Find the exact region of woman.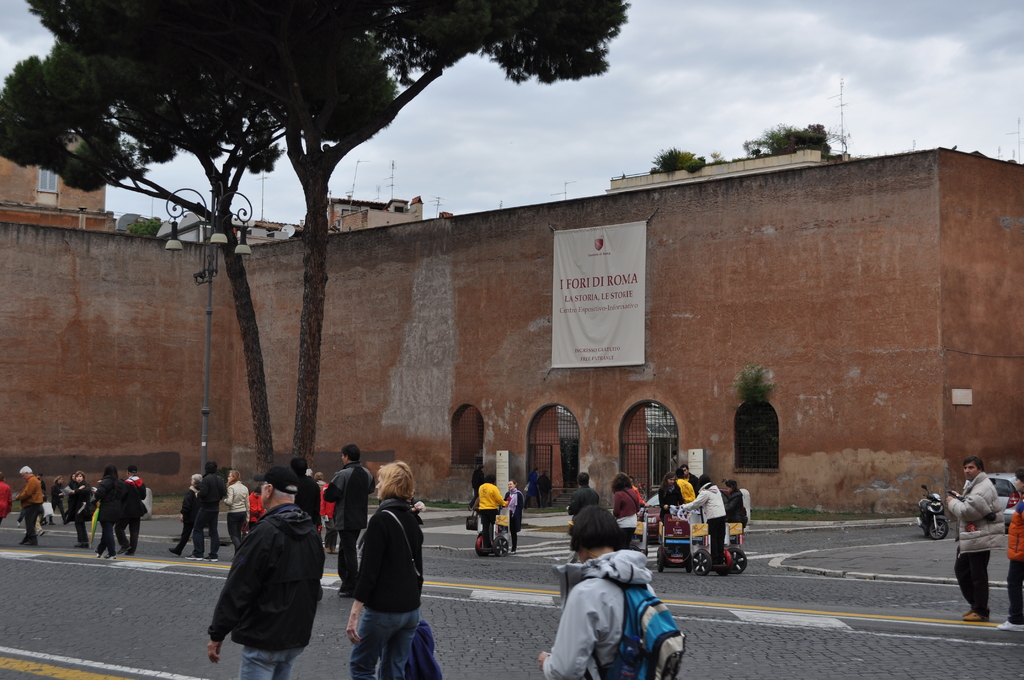
Exact region: bbox(996, 460, 1023, 633).
